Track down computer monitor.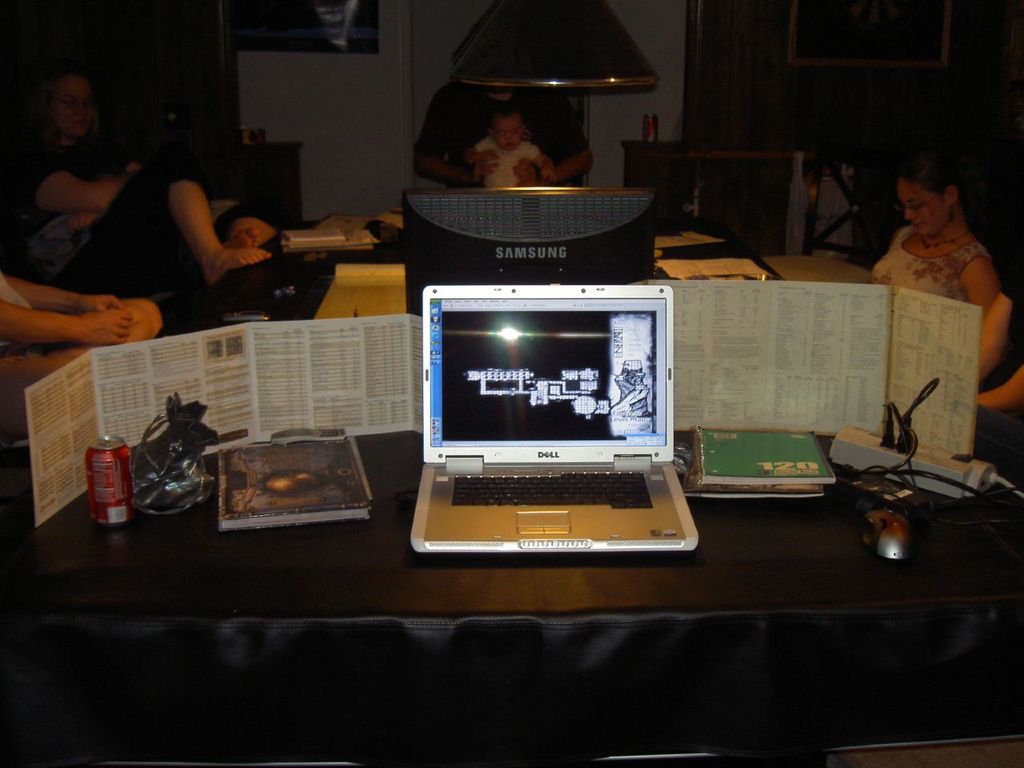
Tracked to detection(400, 184, 662, 322).
